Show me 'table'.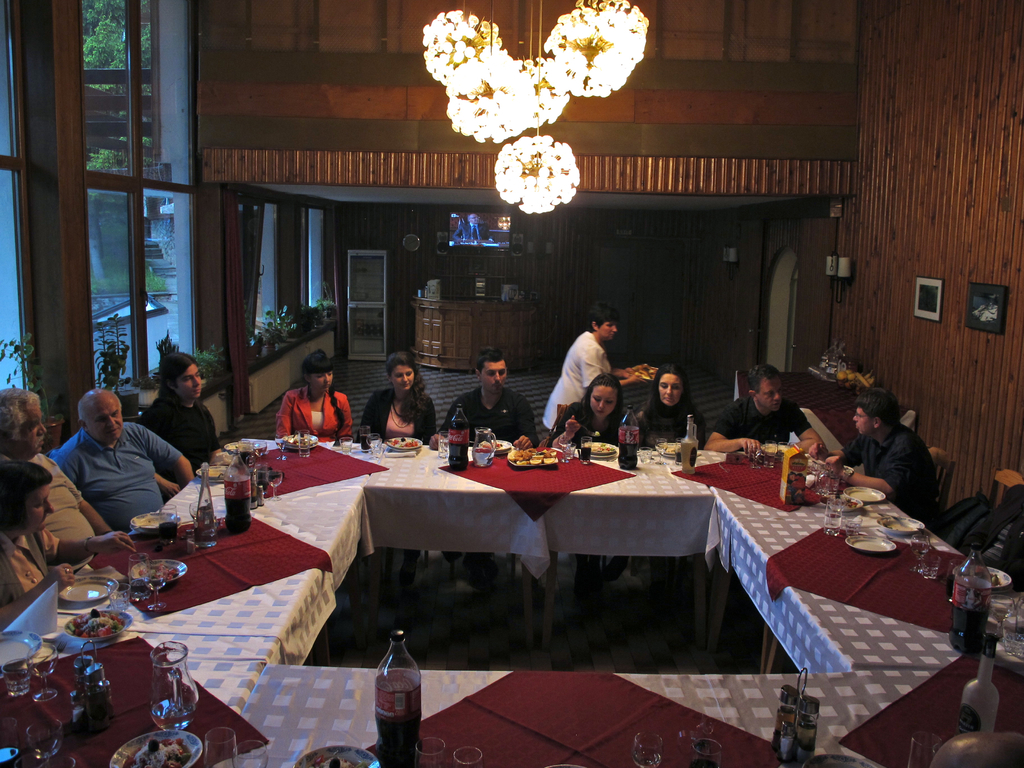
'table' is here: (left=705, top=450, right=1017, bottom=672).
